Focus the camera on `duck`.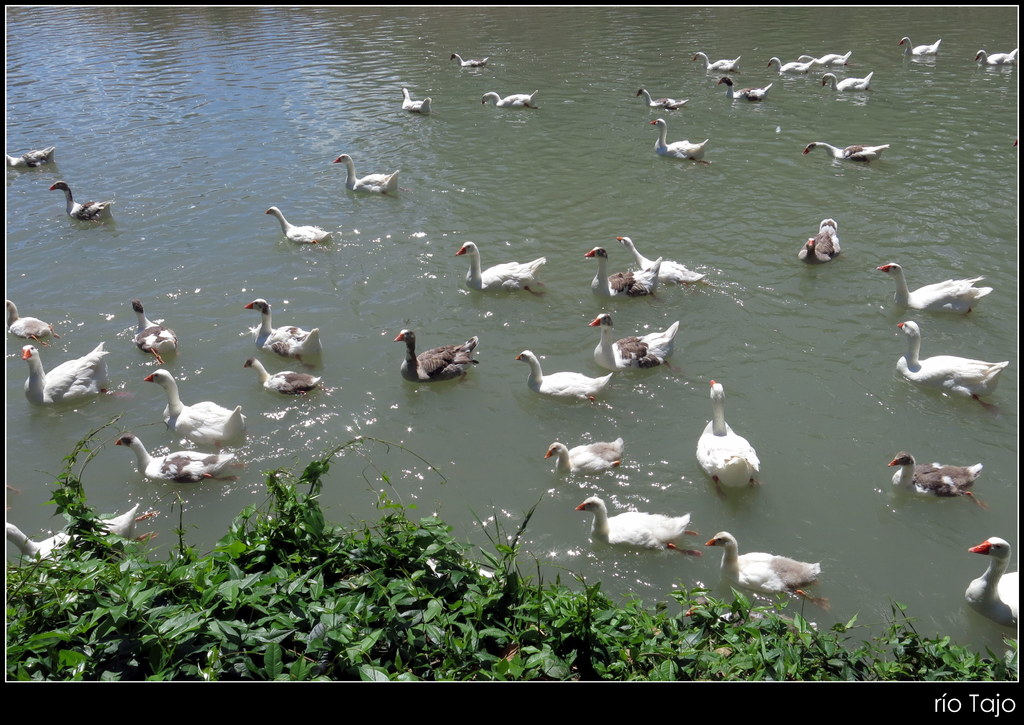
Focus region: (266,208,325,240).
